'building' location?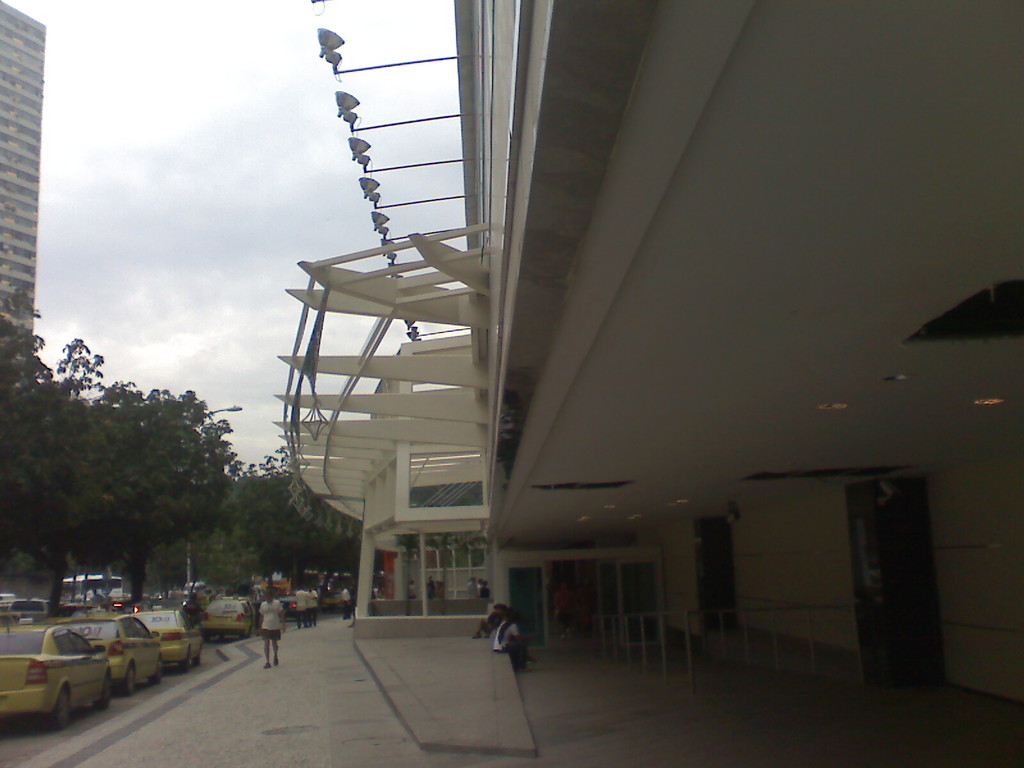
0:0:47:393
